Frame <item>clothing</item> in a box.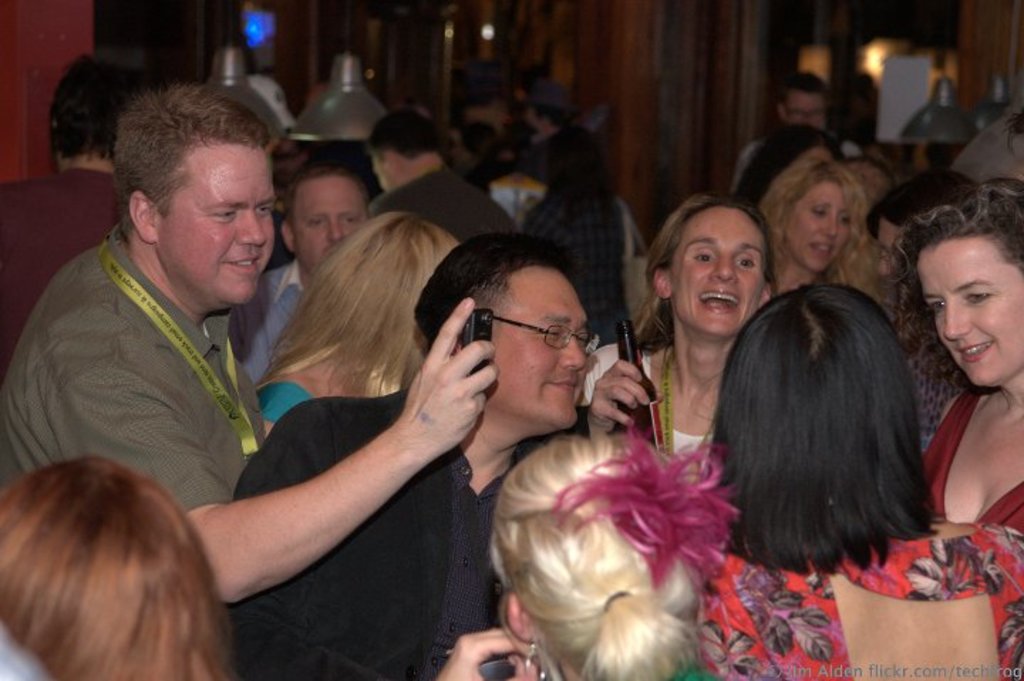
677:523:1023:680.
